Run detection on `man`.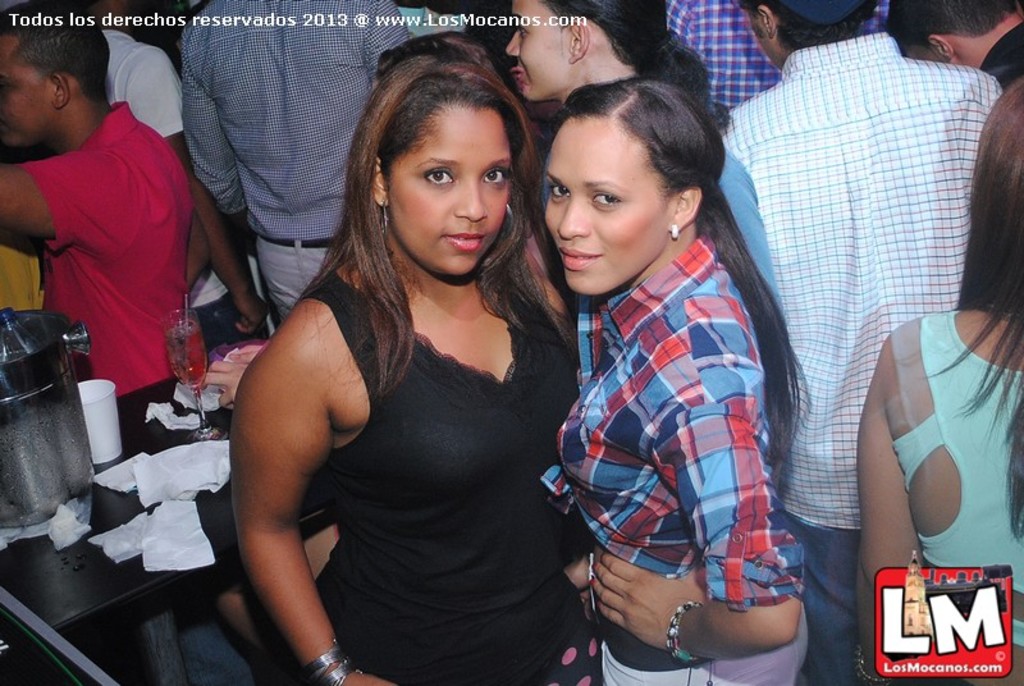
Result: [x1=713, y1=0, x2=1021, y2=685].
